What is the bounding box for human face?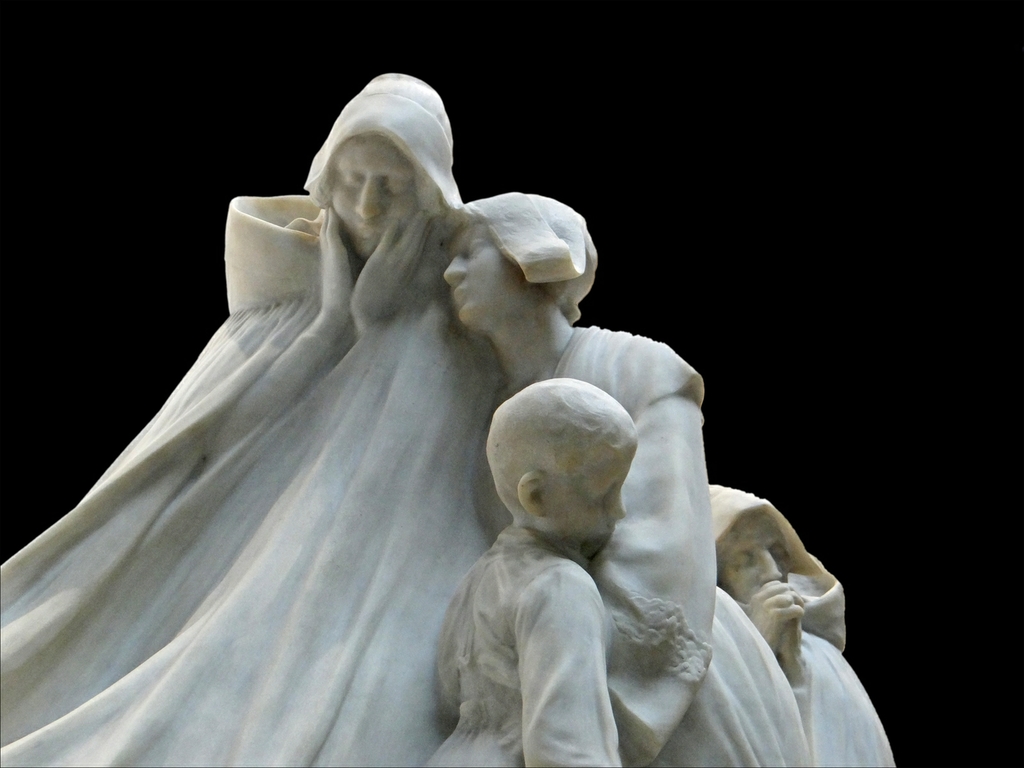
717 515 785 605.
